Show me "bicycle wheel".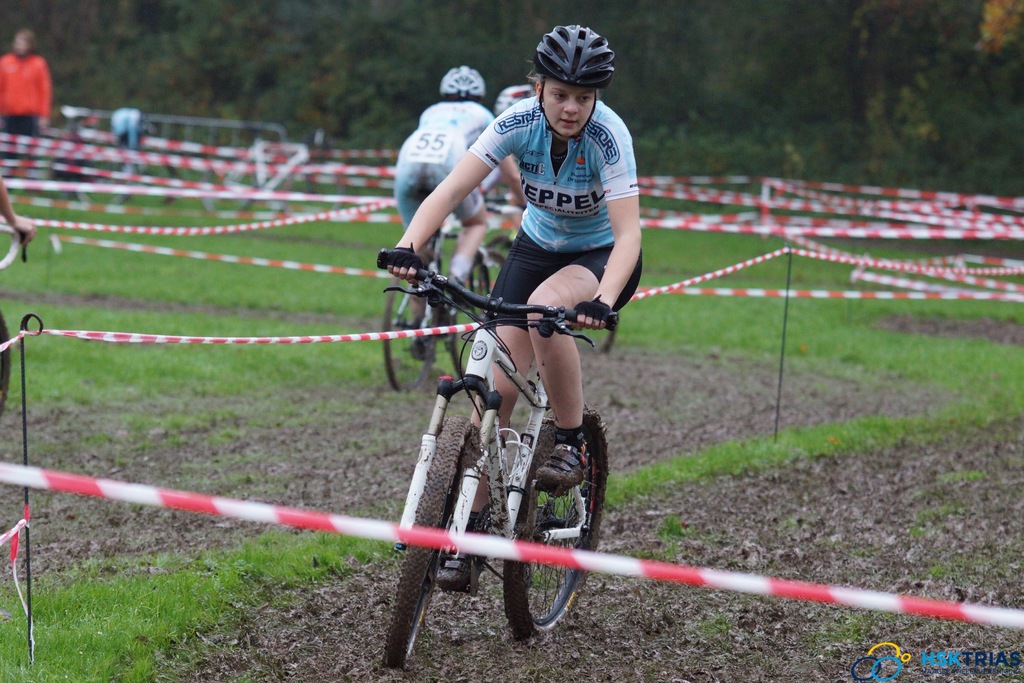
"bicycle wheel" is here: 445/231/520/357.
